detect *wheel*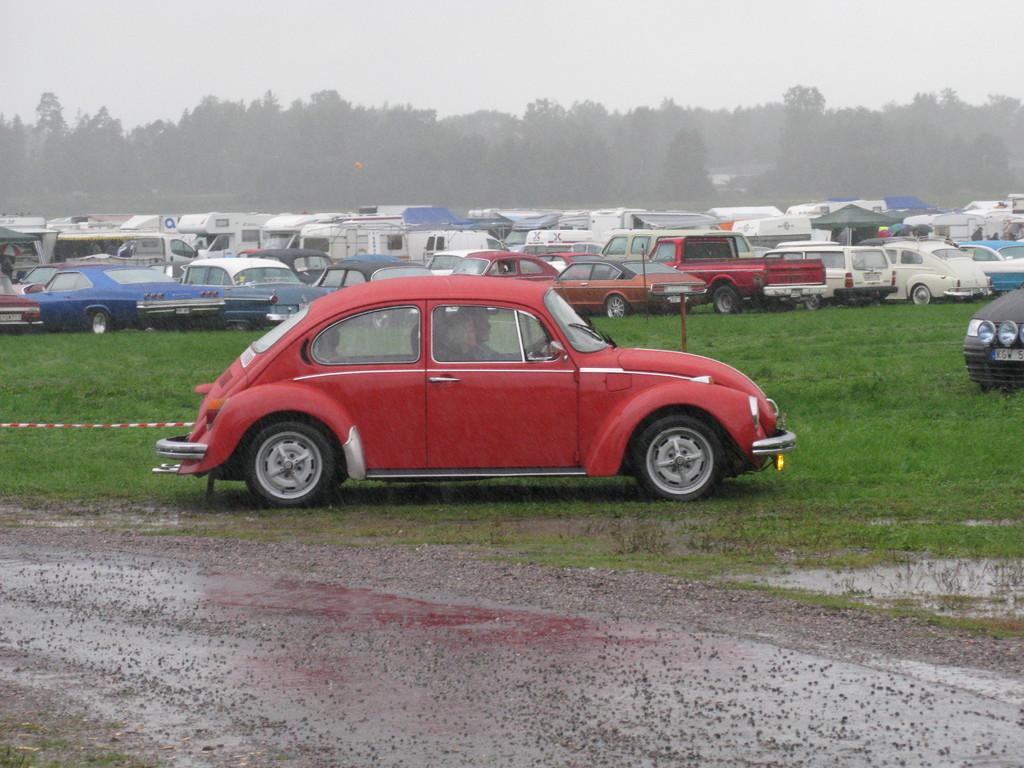
bbox=[86, 308, 111, 335]
